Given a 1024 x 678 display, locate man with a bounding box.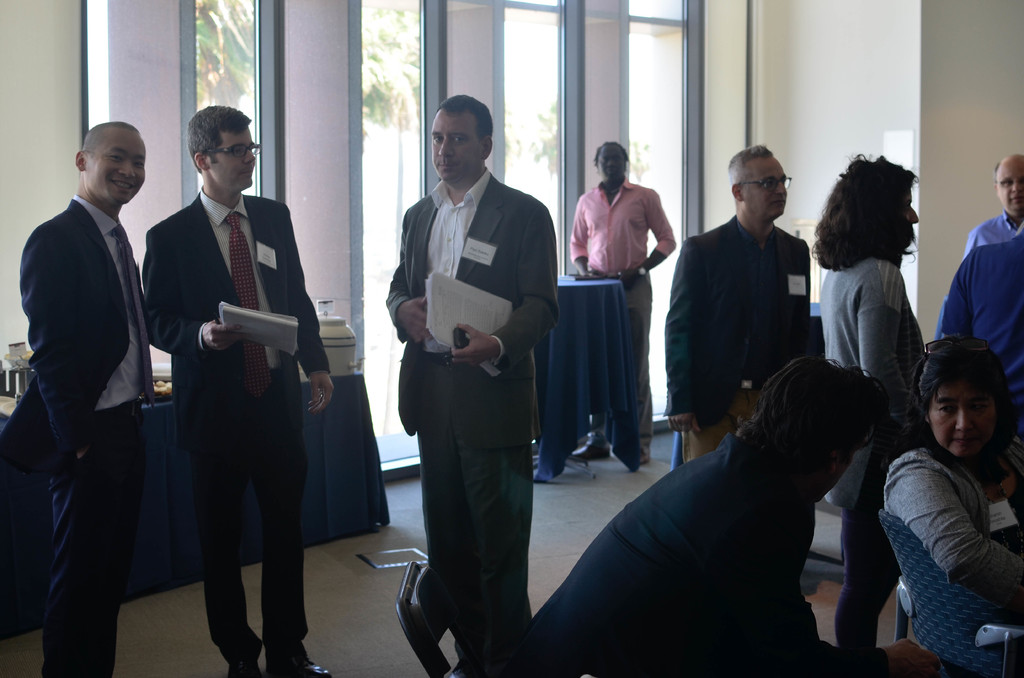
Located: crop(383, 86, 564, 677).
